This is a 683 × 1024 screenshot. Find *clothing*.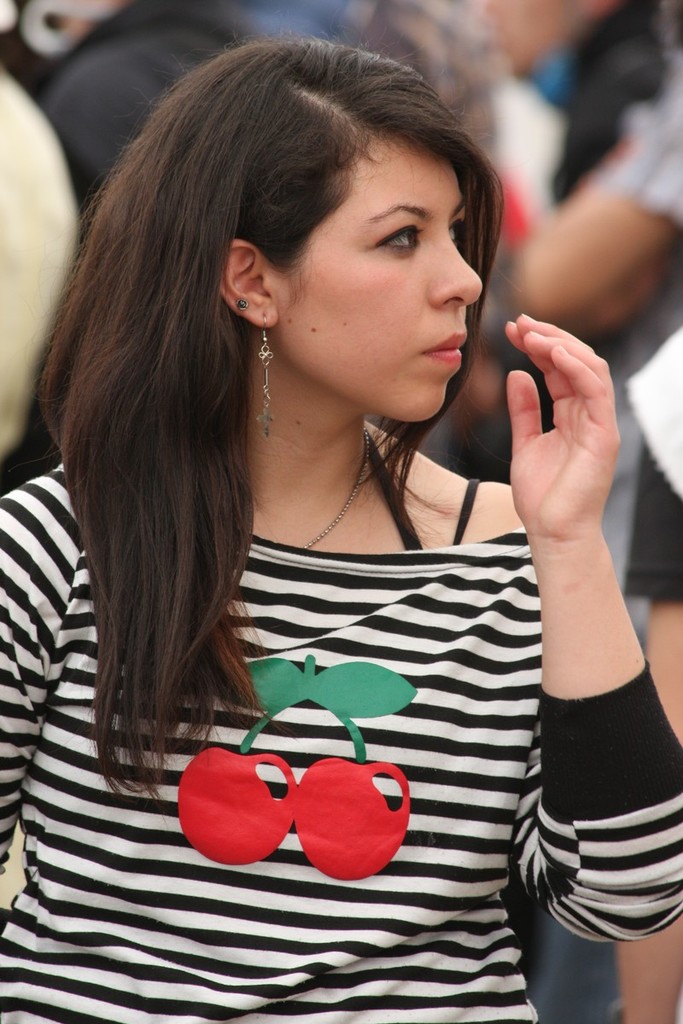
Bounding box: l=540, t=0, r=682, b=729.
